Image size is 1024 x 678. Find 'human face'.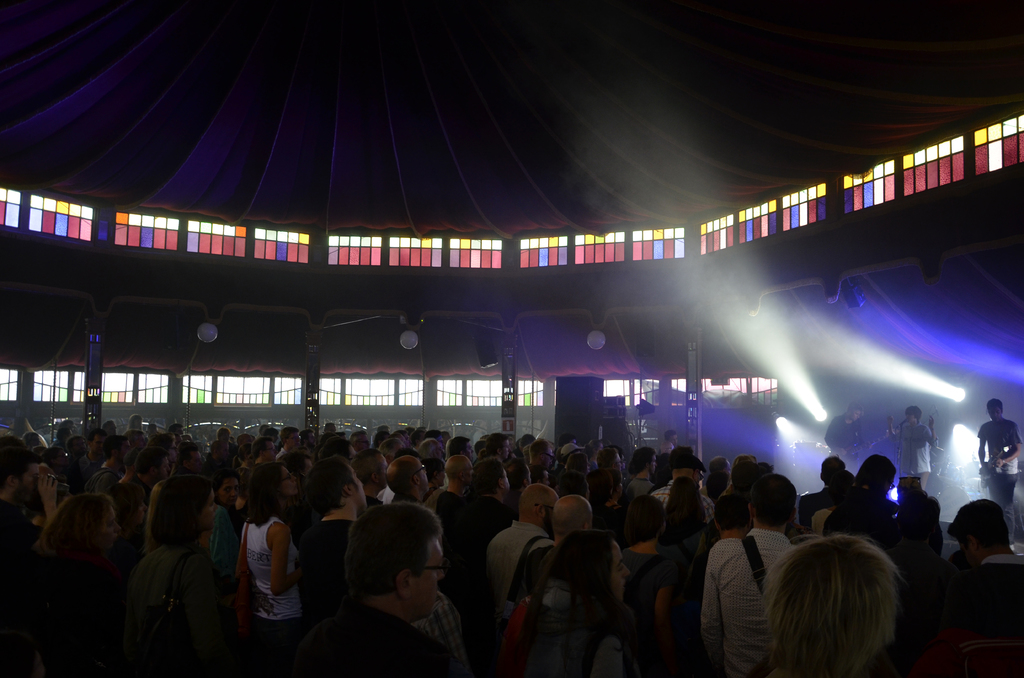
left=200, top=487, right=217, bottom=528.
